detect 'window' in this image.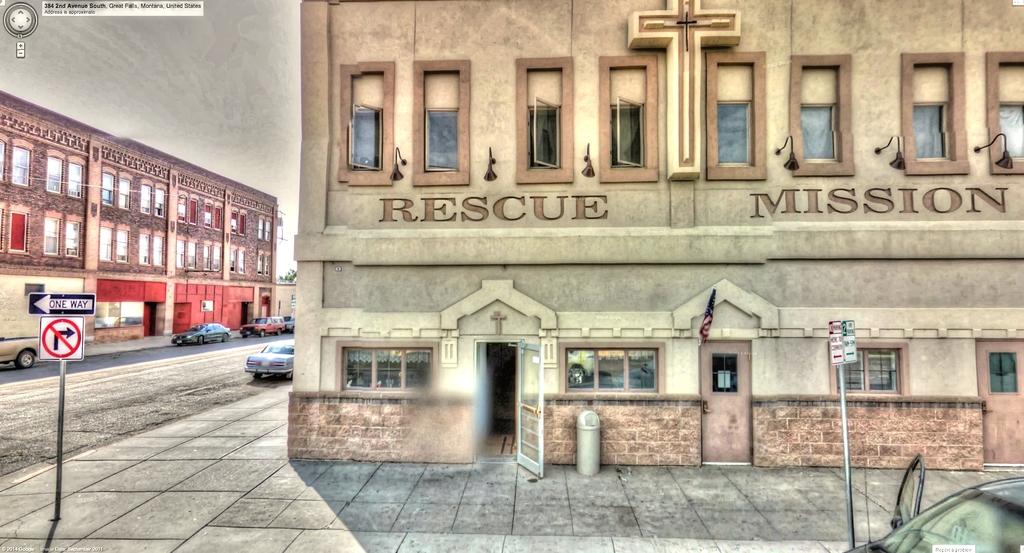
Detection: detection(12, 138, 34, 188).
